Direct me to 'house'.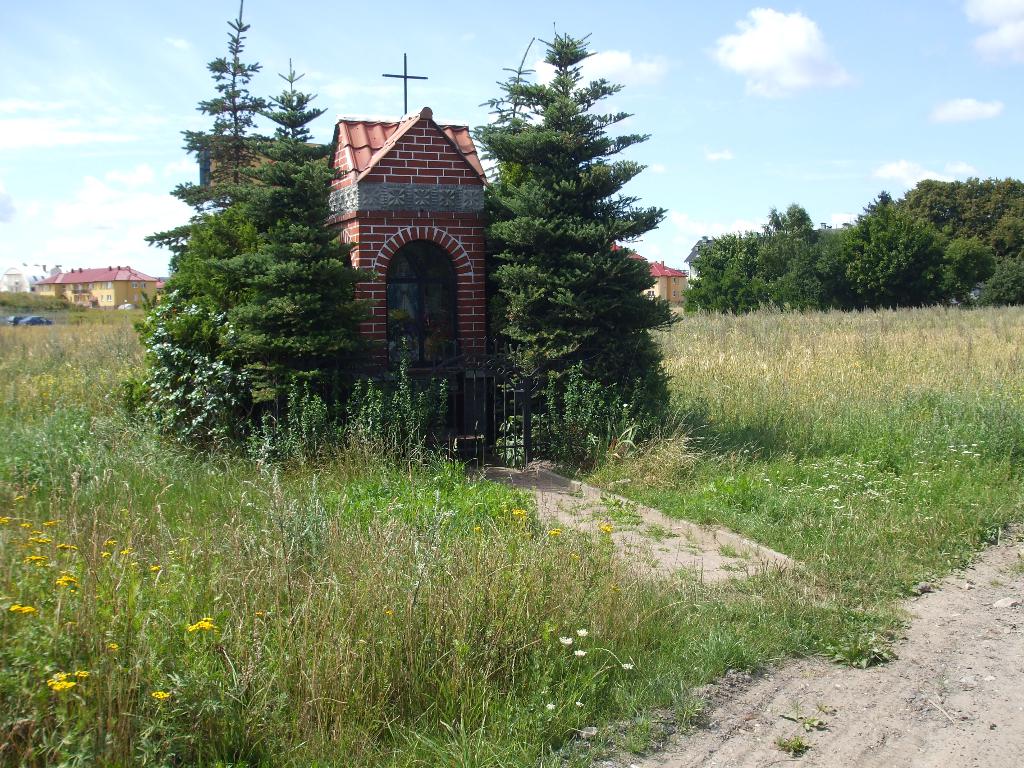
Direction: bbox(0, 262, 51, 296).
